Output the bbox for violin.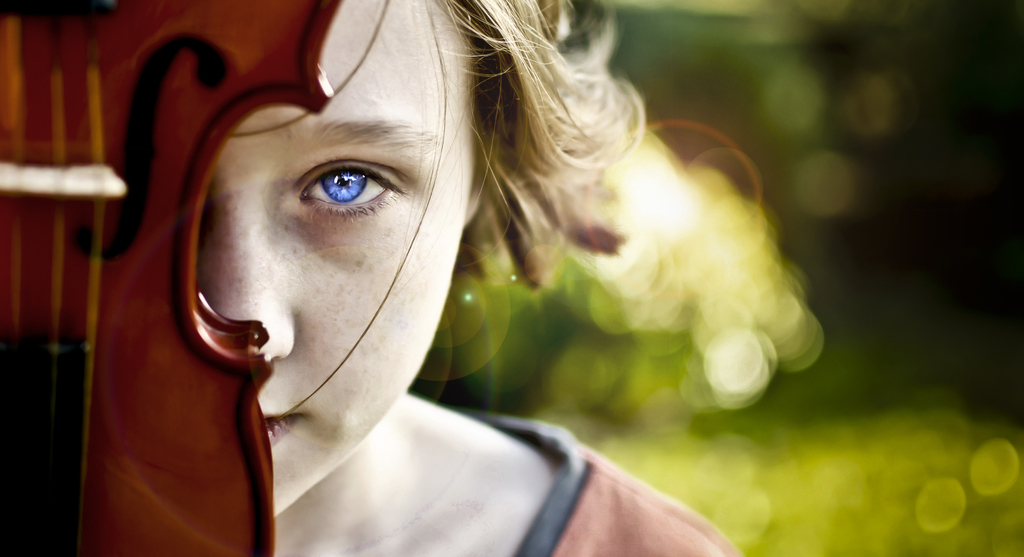
bbox(2, 0, 387, 556).
